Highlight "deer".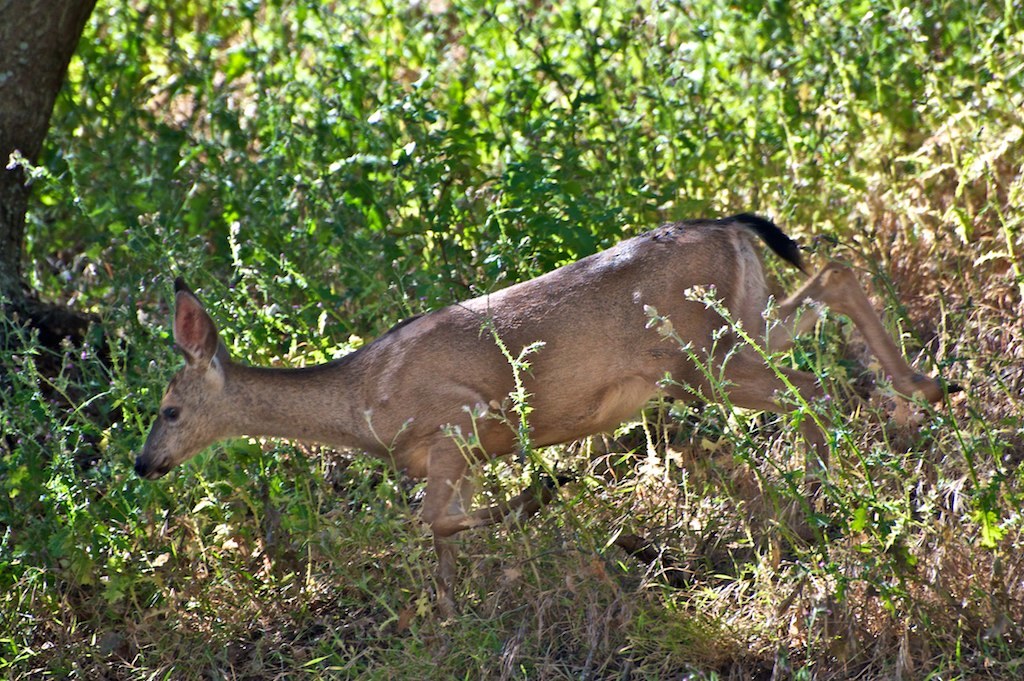
Highlighted region: bbox=[136, 212, 967, 626].
